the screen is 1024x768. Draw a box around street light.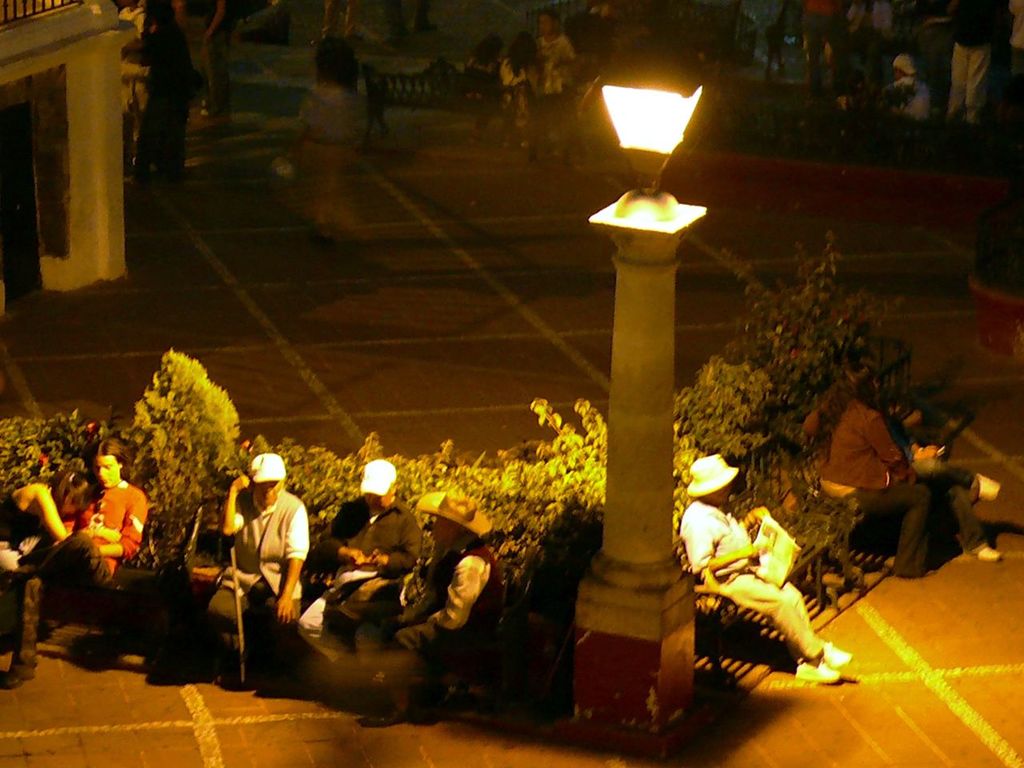
[x1=549, y1=98, x2=713, y2=719].
